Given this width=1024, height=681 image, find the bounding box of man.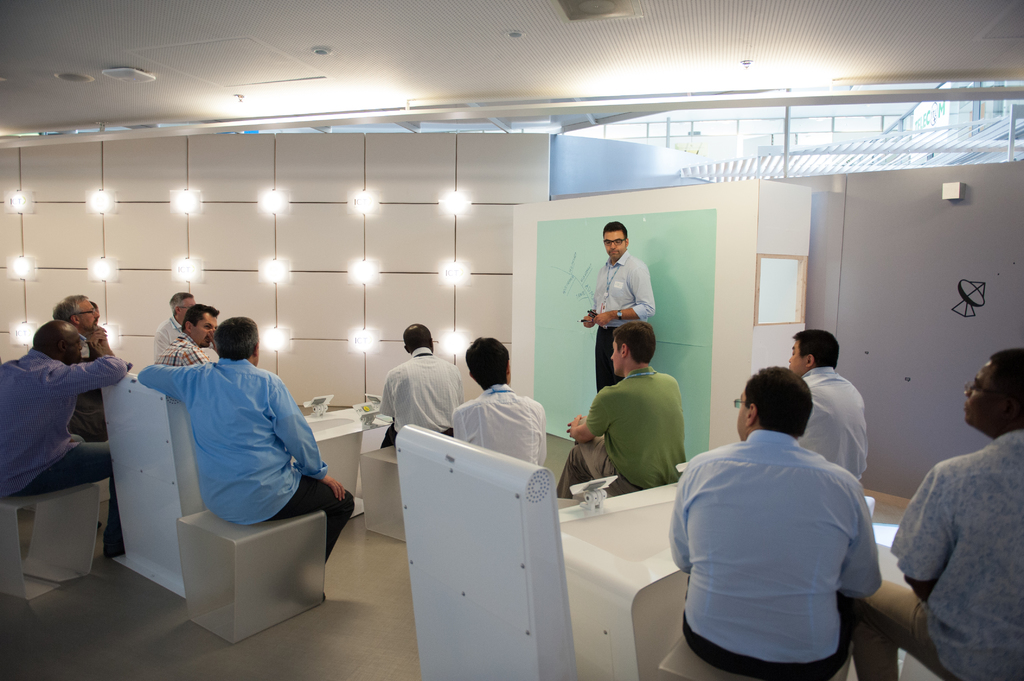
detection(851, 346, 1023, 680).
